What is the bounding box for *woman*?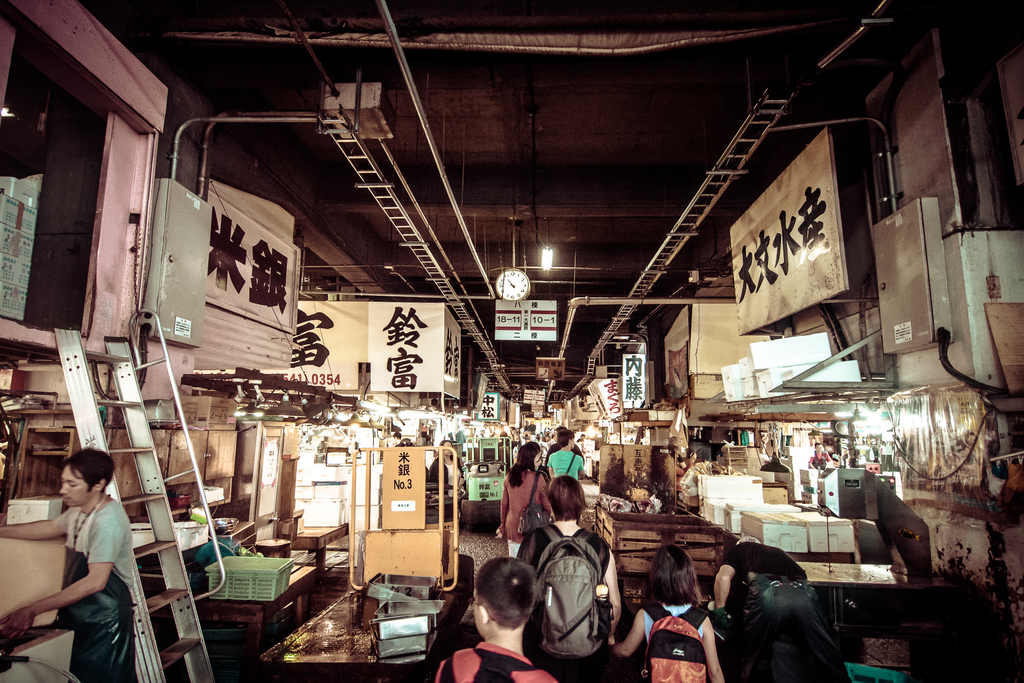
bbox(497, 441, 554, 557).
